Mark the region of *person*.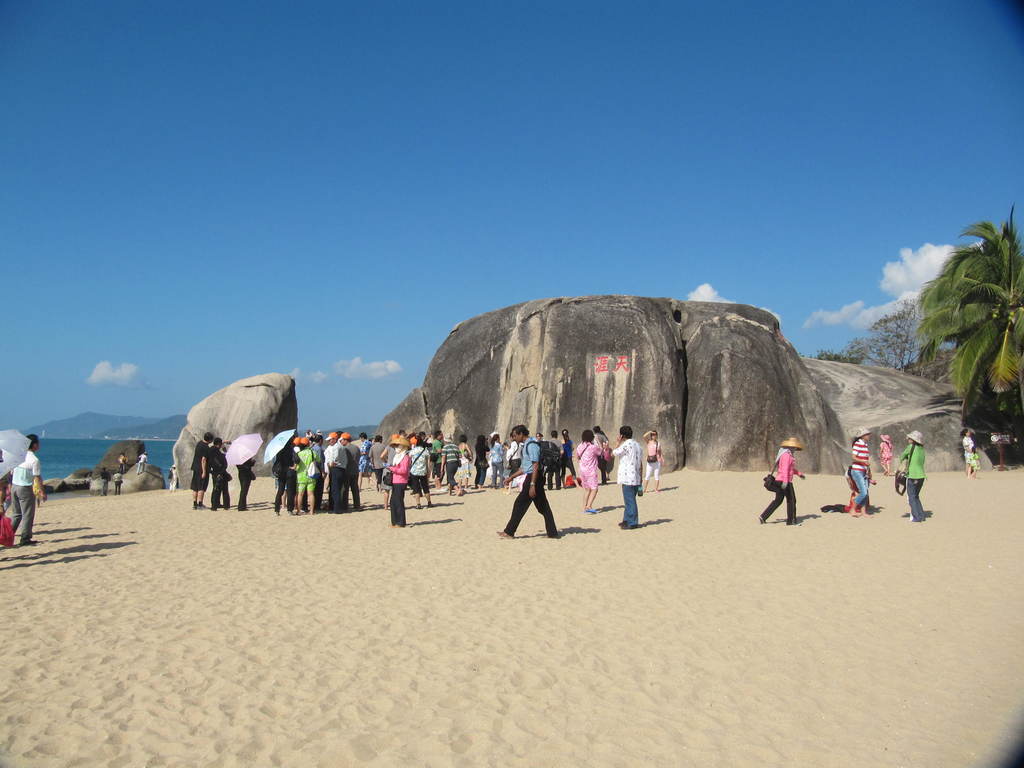
Region: bbox=[116, 450, 126, 470].
